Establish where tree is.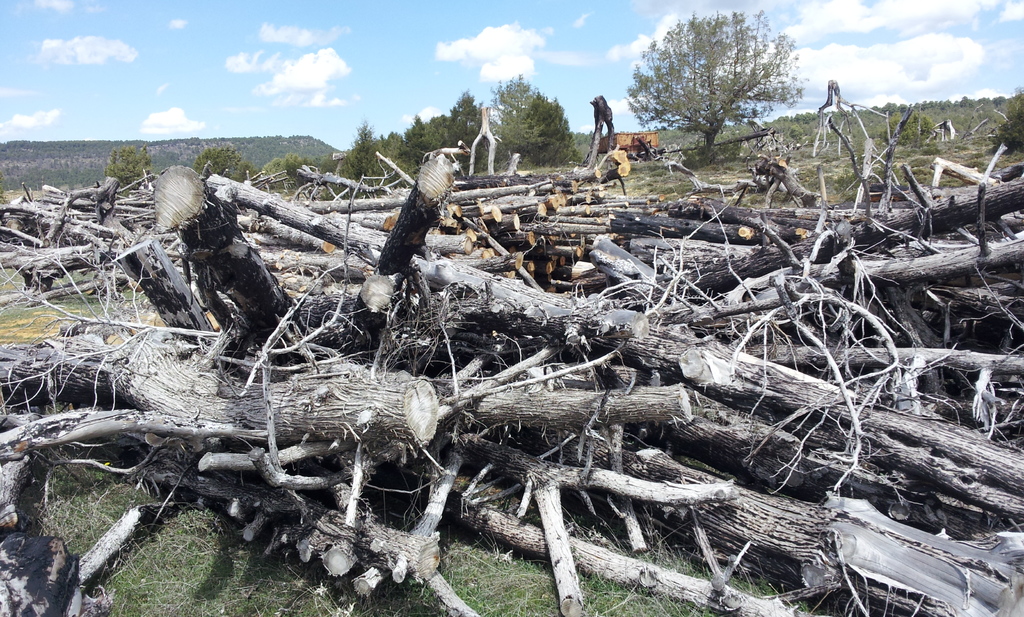
Established at left=105, top=141, right=152, bottom=190.
